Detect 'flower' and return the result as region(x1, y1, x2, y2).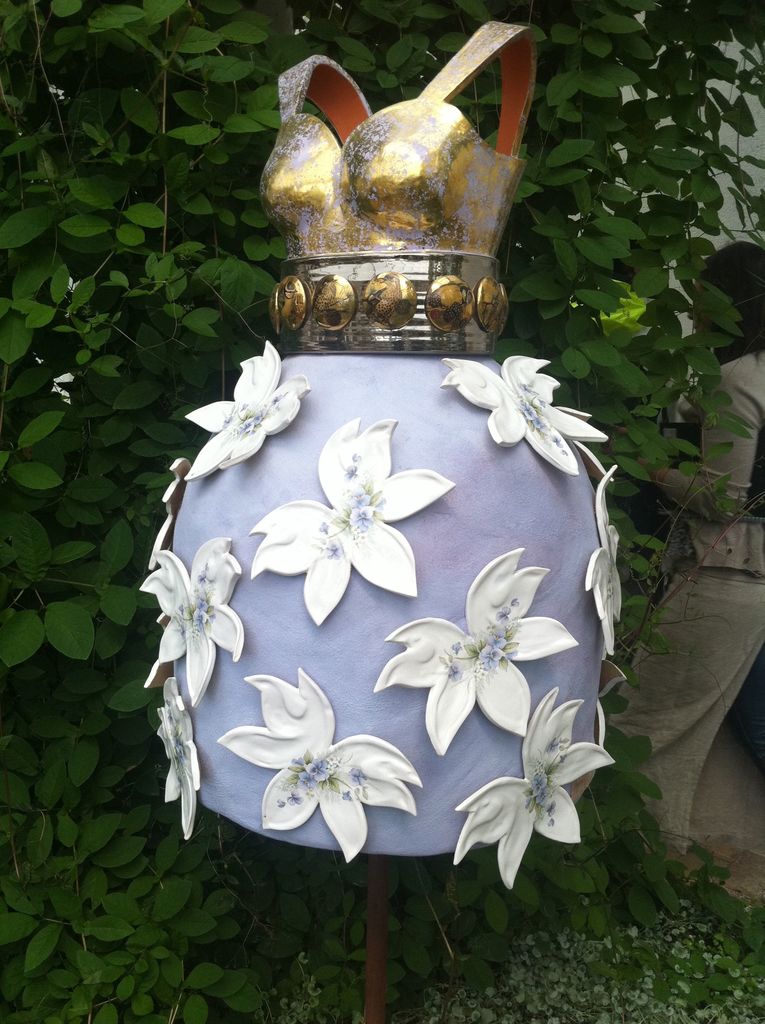
region(150, 460, 191, 568).
